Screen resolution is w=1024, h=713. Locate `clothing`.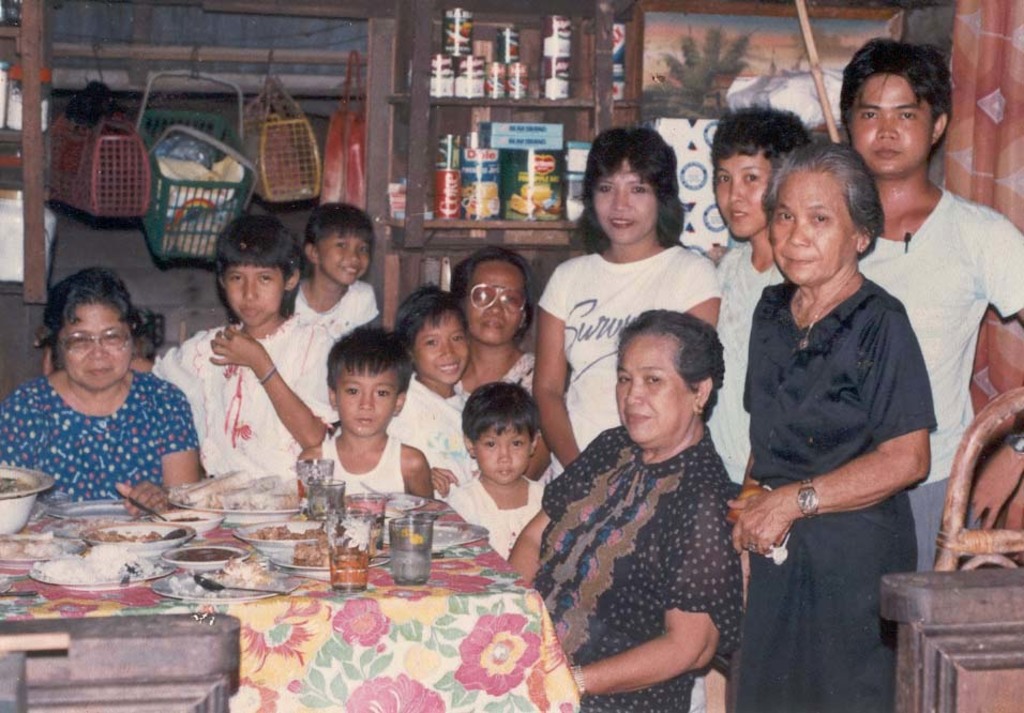
[x1=389, y1=368, x2=480, y2=500].
